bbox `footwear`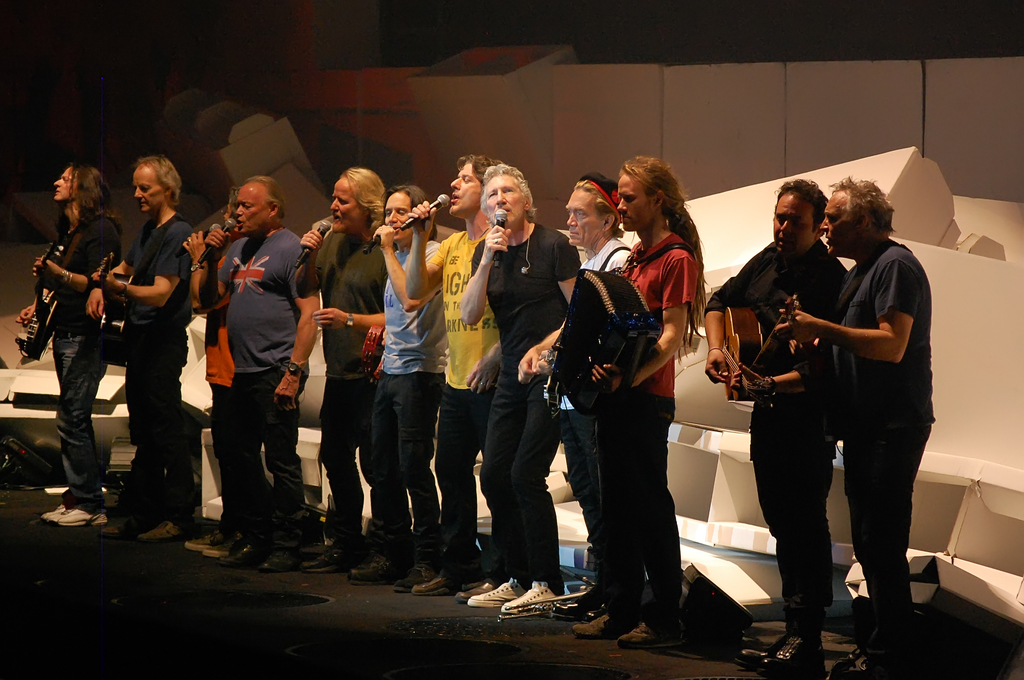
[458, 575, 498, 601]
